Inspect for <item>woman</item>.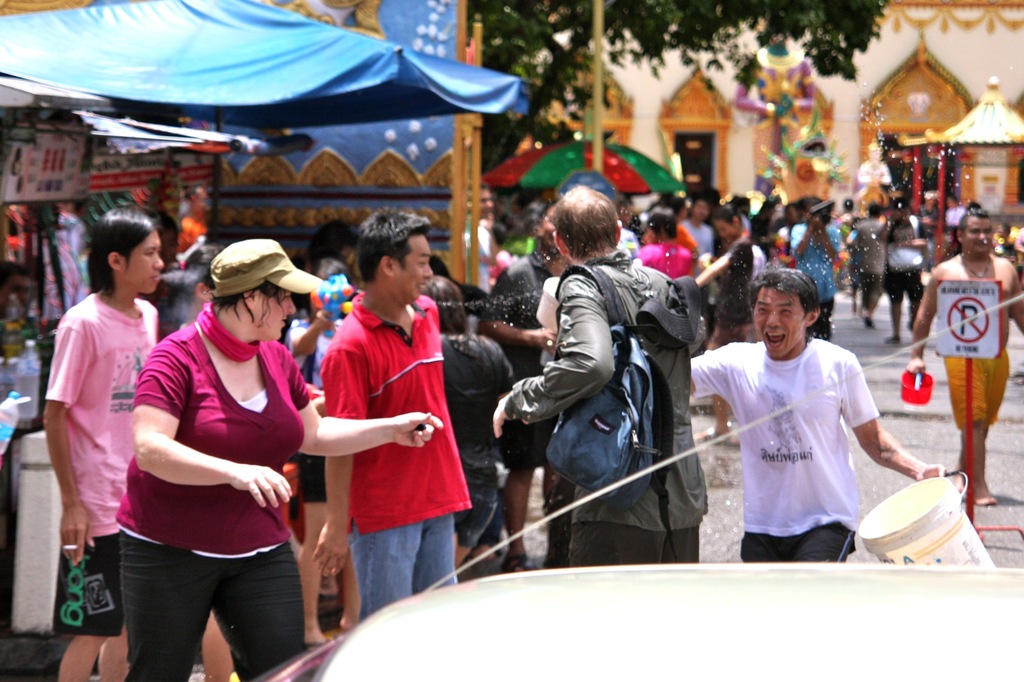
Inspection: <bbox>115, 239, 444, 681</bbox>.
